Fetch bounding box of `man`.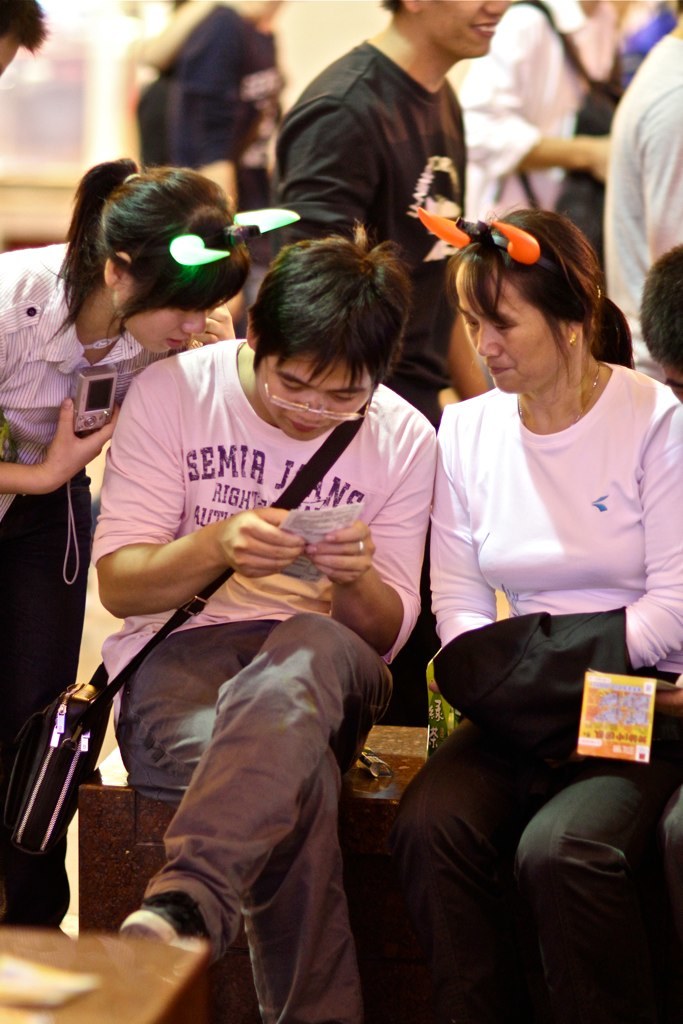
Bbox: crop(260, 0, 526, 737).
